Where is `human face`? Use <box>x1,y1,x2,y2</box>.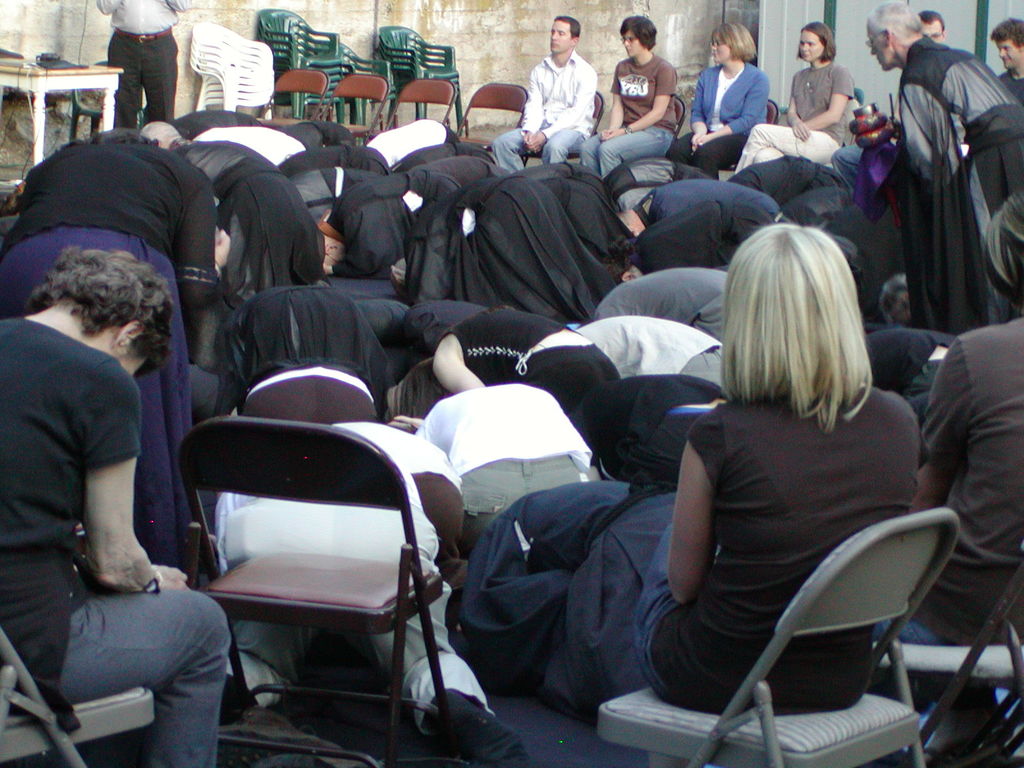
<box>624,30,640,60</box>.
